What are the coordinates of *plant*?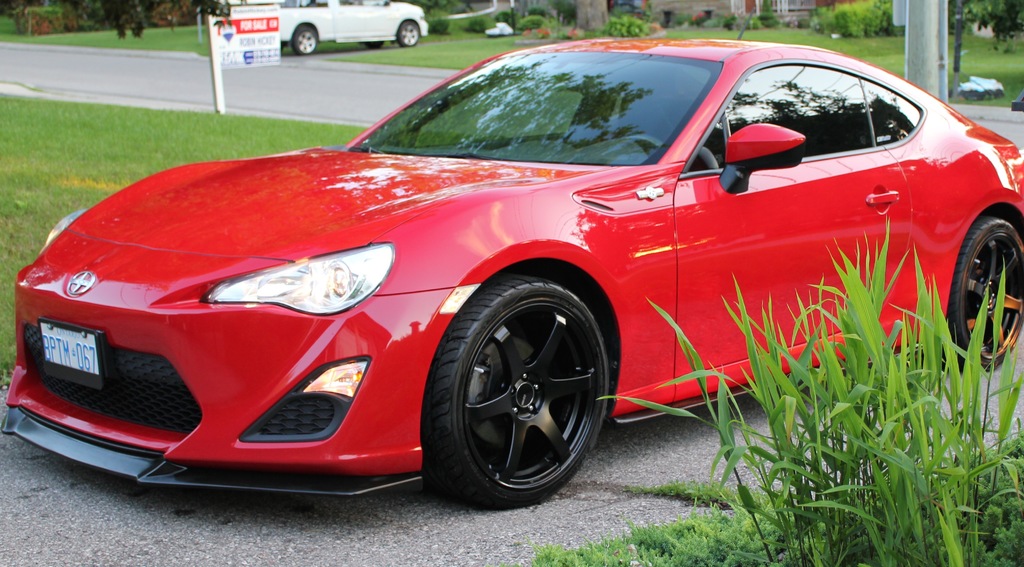
bbox=(659, 23, 908, 79).
